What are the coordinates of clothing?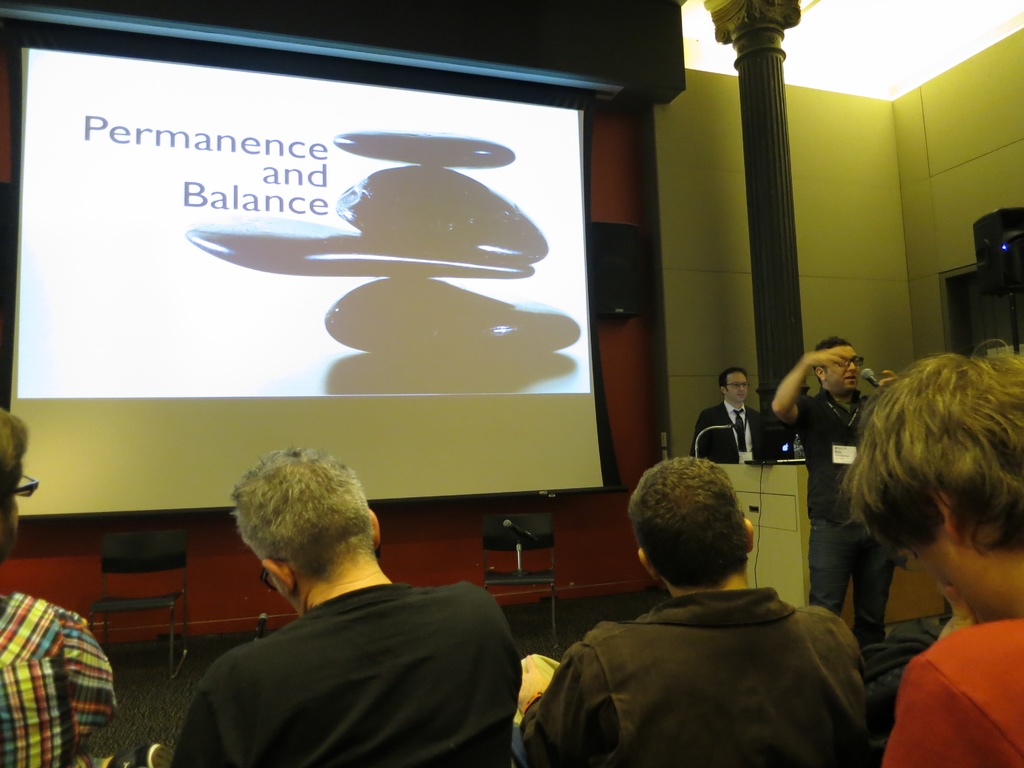
(532, 598, 881, 767).
